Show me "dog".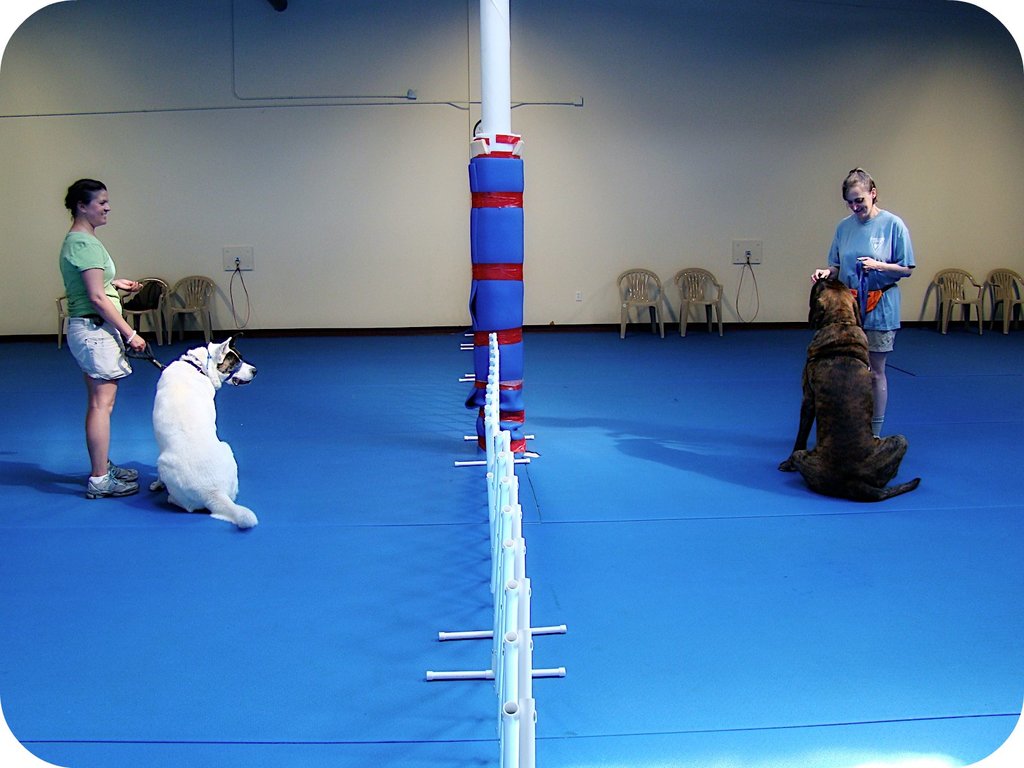
"dog" is here: 152:335:261:523.
